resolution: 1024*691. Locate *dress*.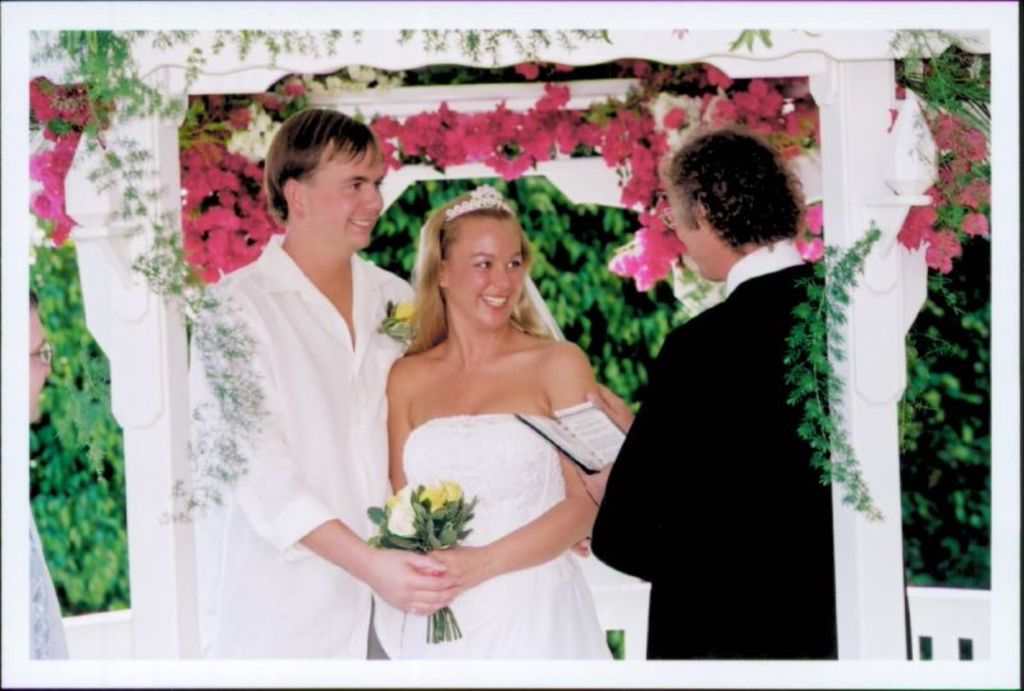
box(394, 275, 611, 660).
